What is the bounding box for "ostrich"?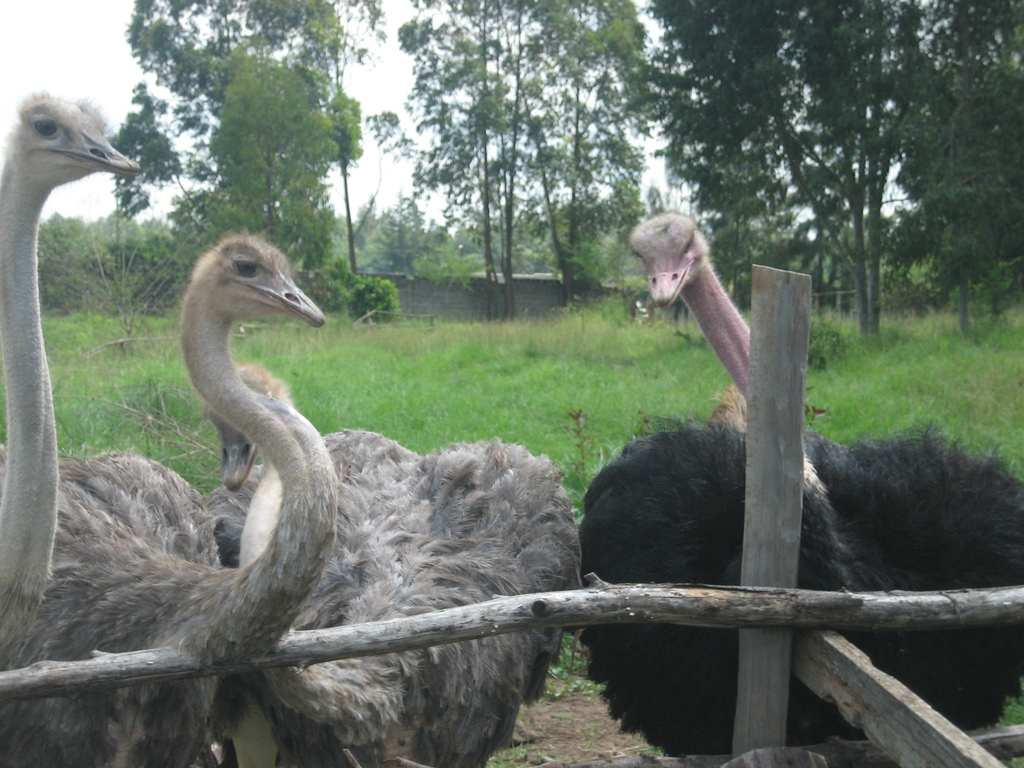
detection(204, 344, 582, 767).
